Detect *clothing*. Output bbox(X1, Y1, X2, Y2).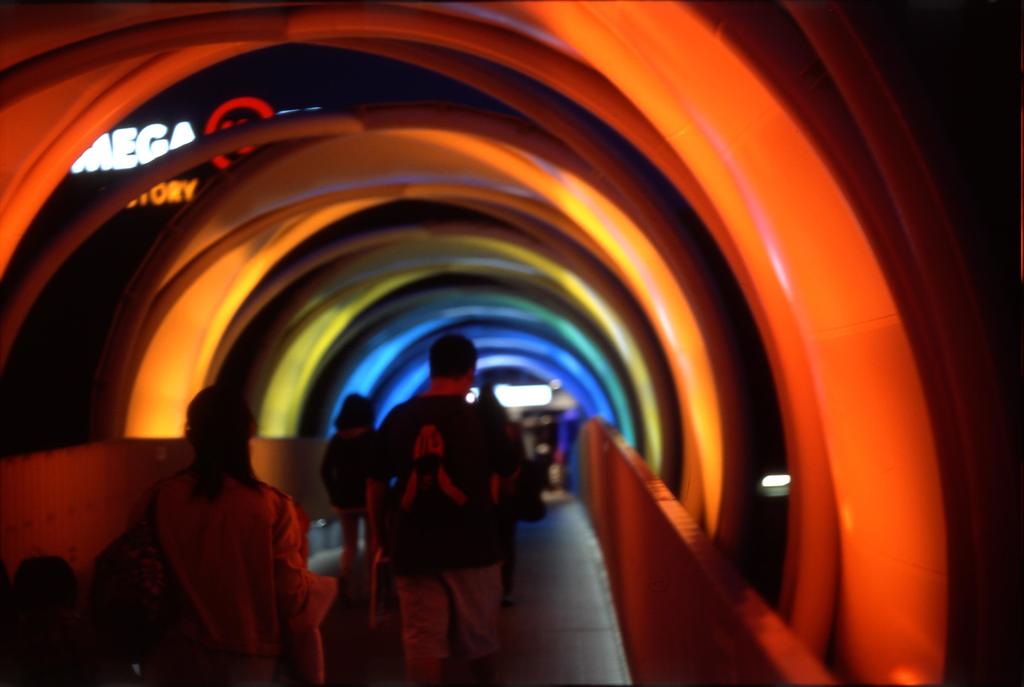
bbox(316, 413, 378, 597).
